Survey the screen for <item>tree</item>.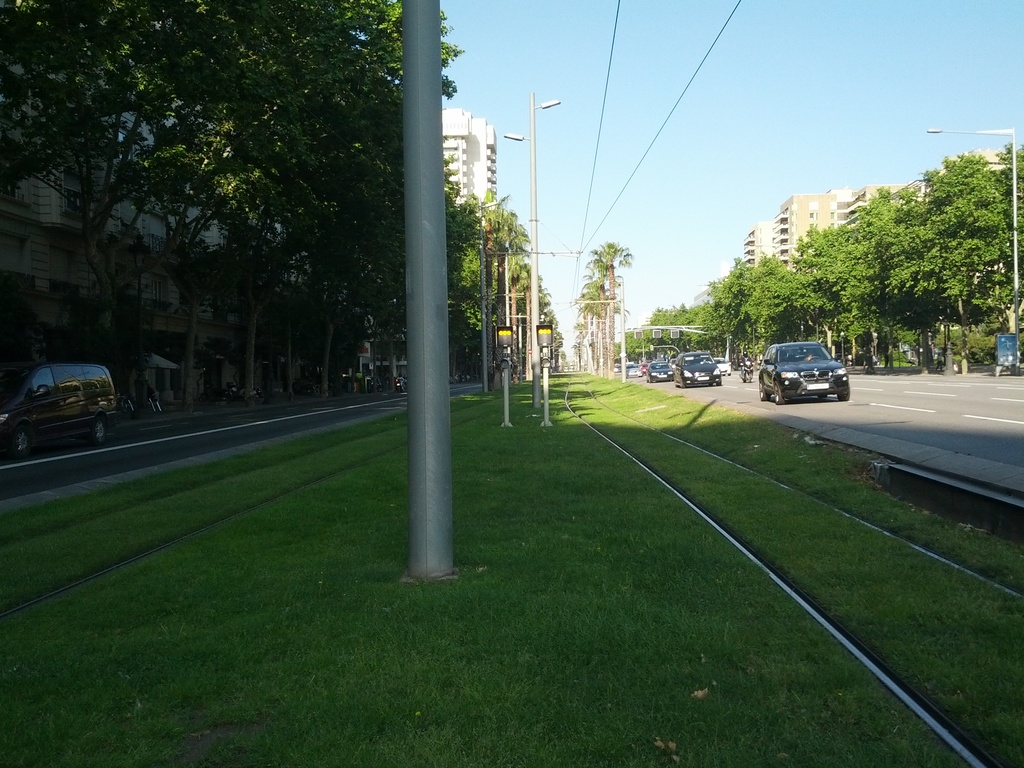
Survey found: (154,100,326,419).
